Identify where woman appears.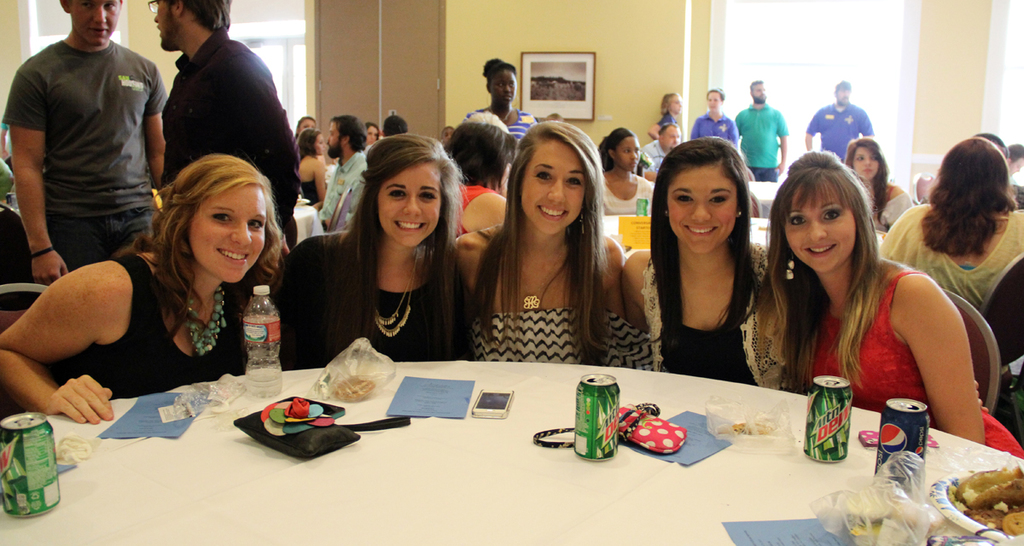
Appears at rect(265, 132, 467, 370).
